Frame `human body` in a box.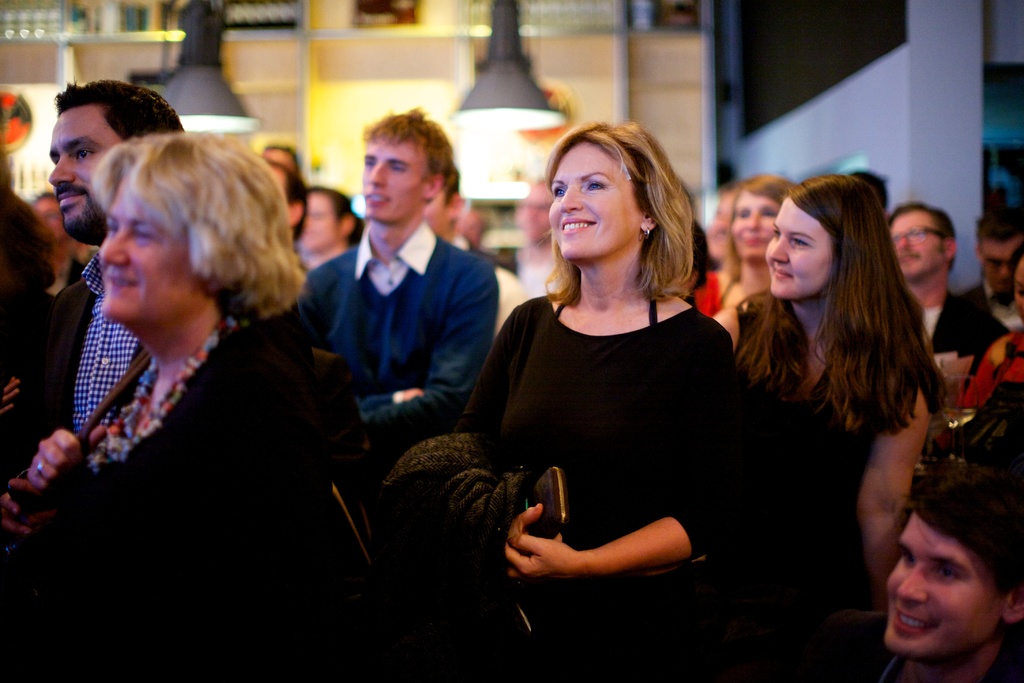
locate(296, 217, 500, 461).
